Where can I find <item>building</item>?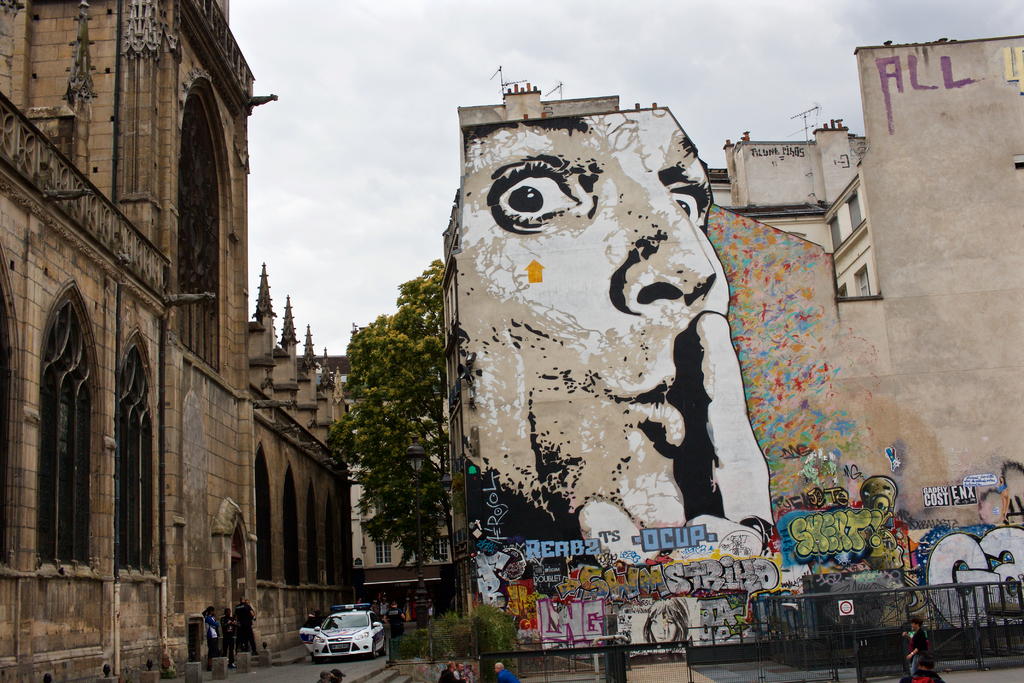
You can find it at rect(443, 34, 1023, 682).
